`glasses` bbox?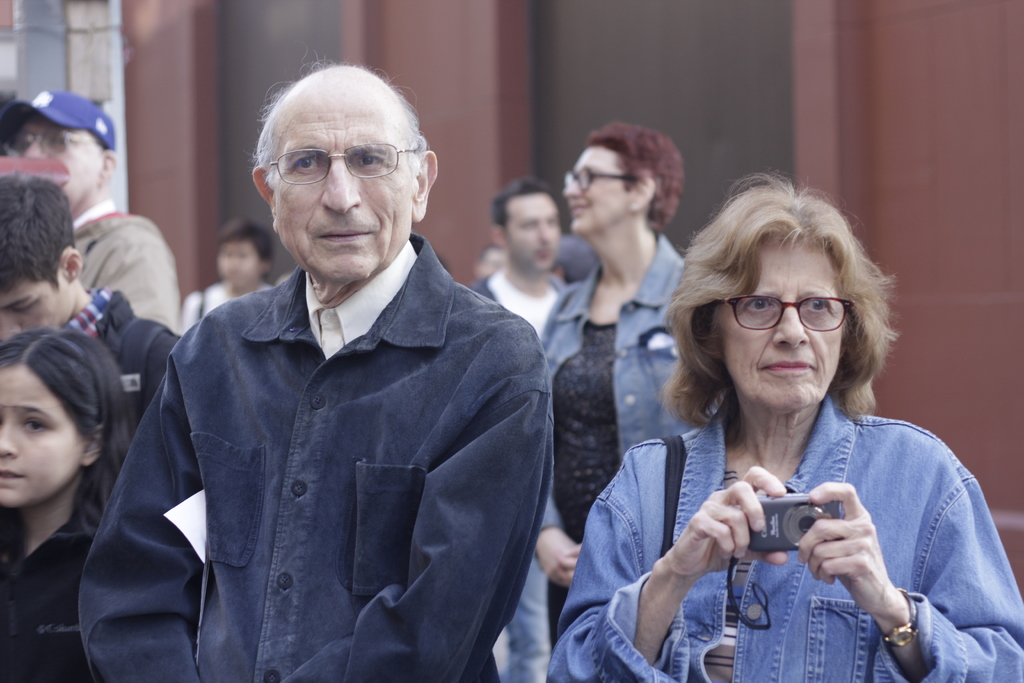
bbox(561, 169, 637, 193)
